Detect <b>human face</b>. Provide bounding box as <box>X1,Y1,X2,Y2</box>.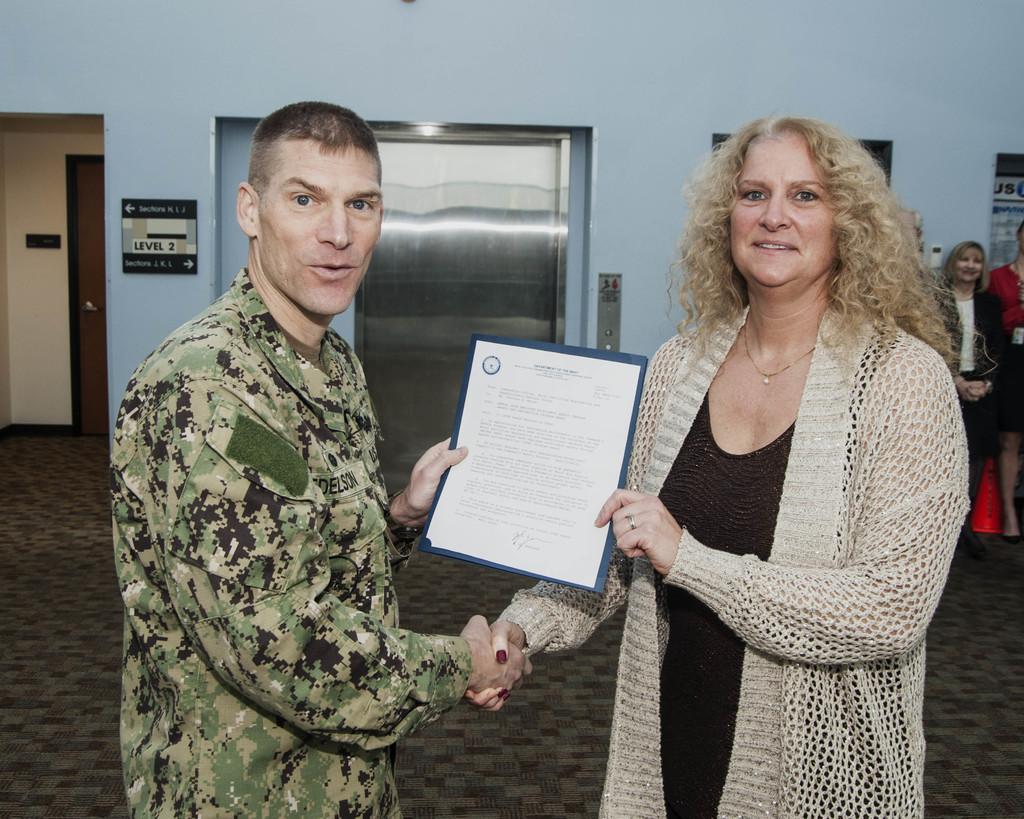
<box>952,244,981,283</box>.
